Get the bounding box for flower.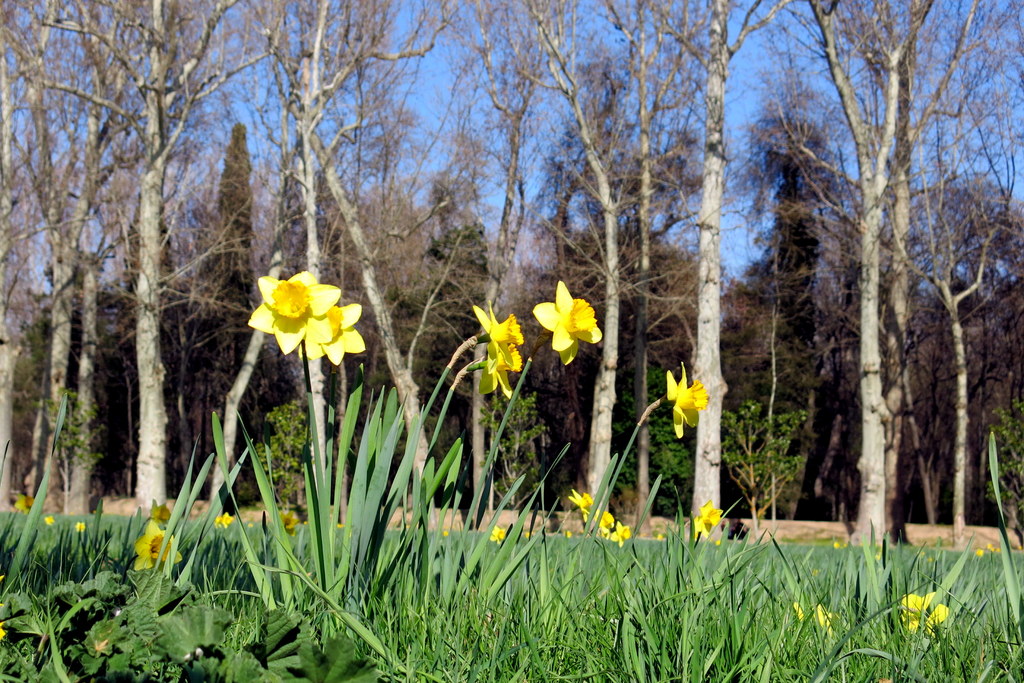
rect(212, 514, 237, 523).
